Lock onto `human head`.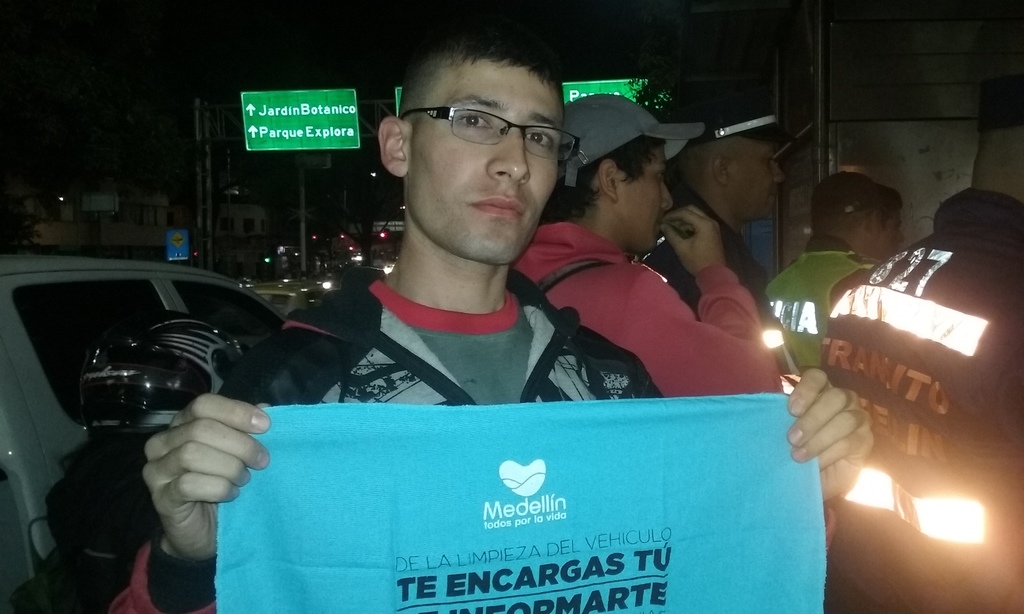
Locked: [x1=823, y1=166, x2=887, y2=255].
